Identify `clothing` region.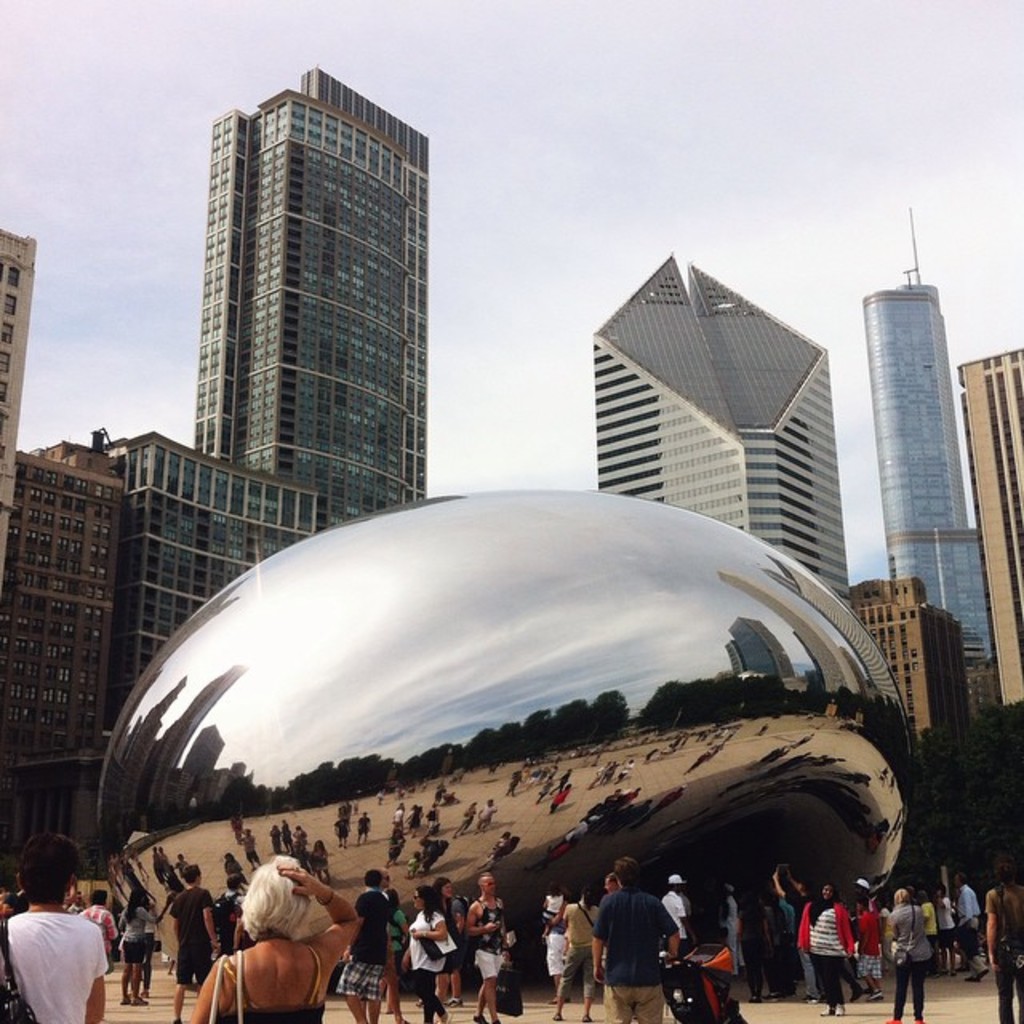
Region: bbox=(333, 888, 389, 1002).
